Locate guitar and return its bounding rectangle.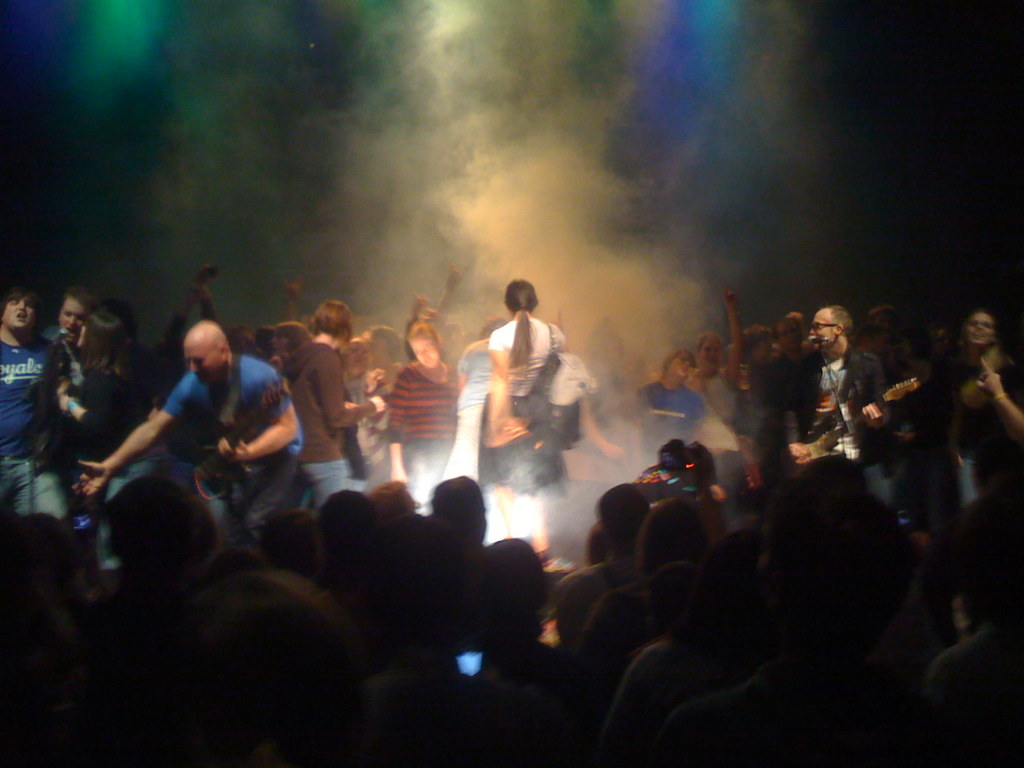
801/373/925/474.
